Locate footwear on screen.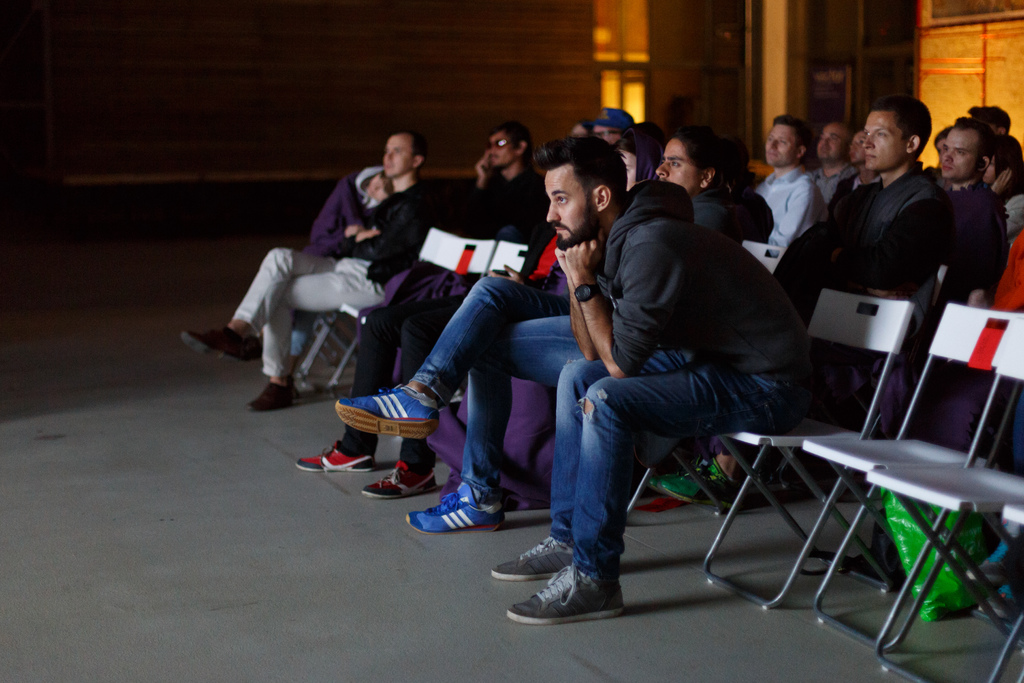
On screen at x1=504, y1=538, x2=637, y2=626.
